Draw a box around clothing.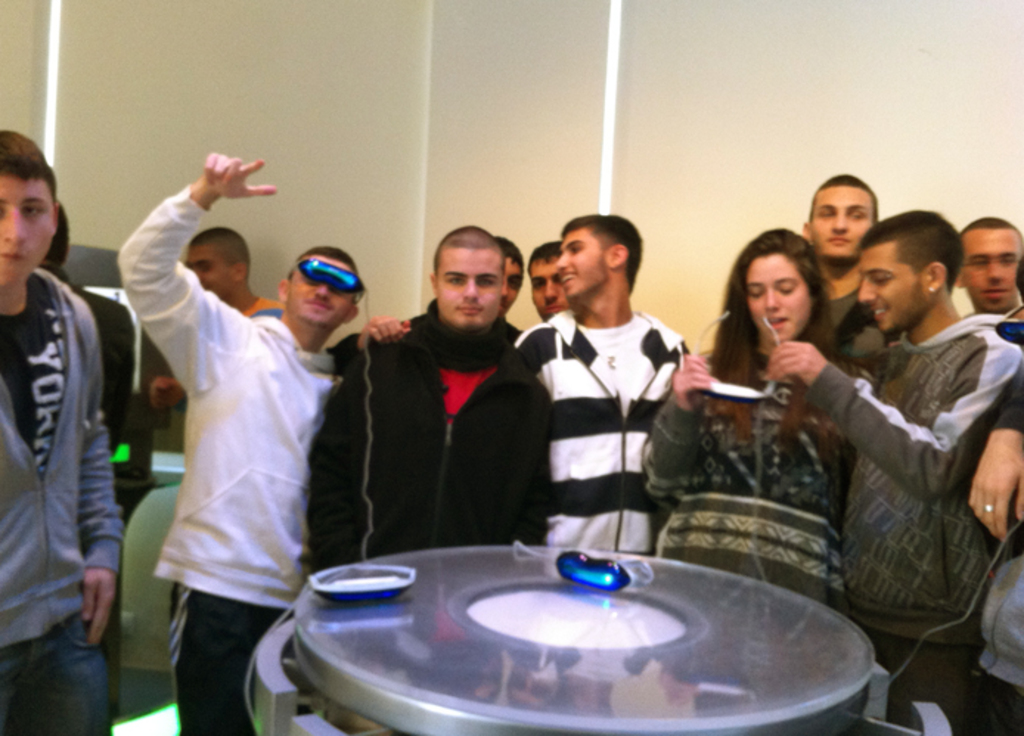
(x1=637, y1=327, x2=854, y2=634).
